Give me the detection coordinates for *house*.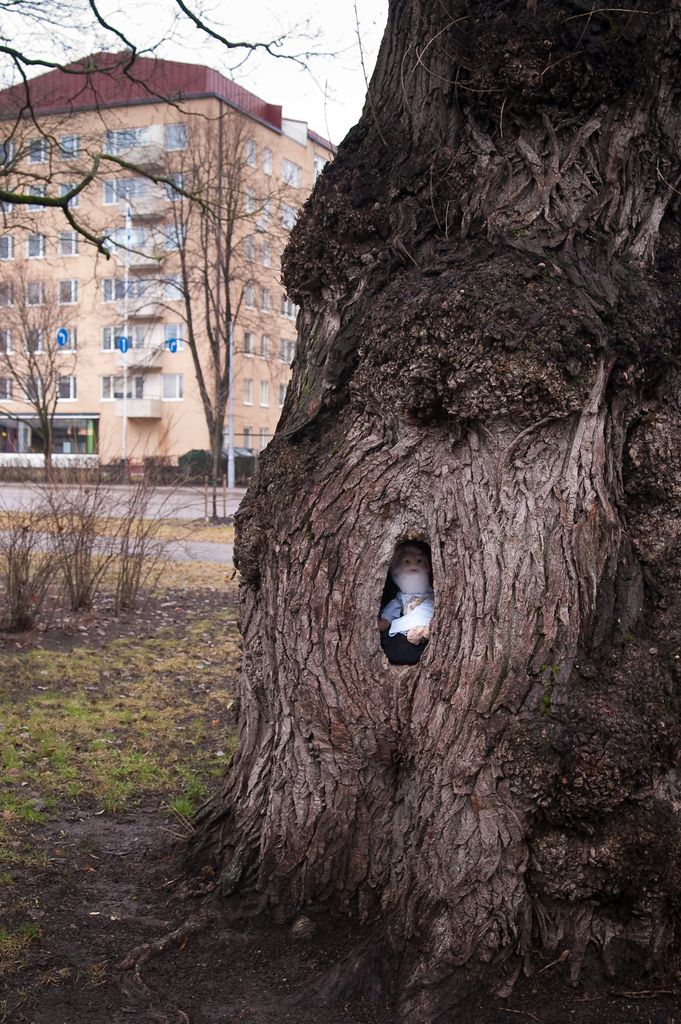
l=0, t=54, r=363, b=470.
